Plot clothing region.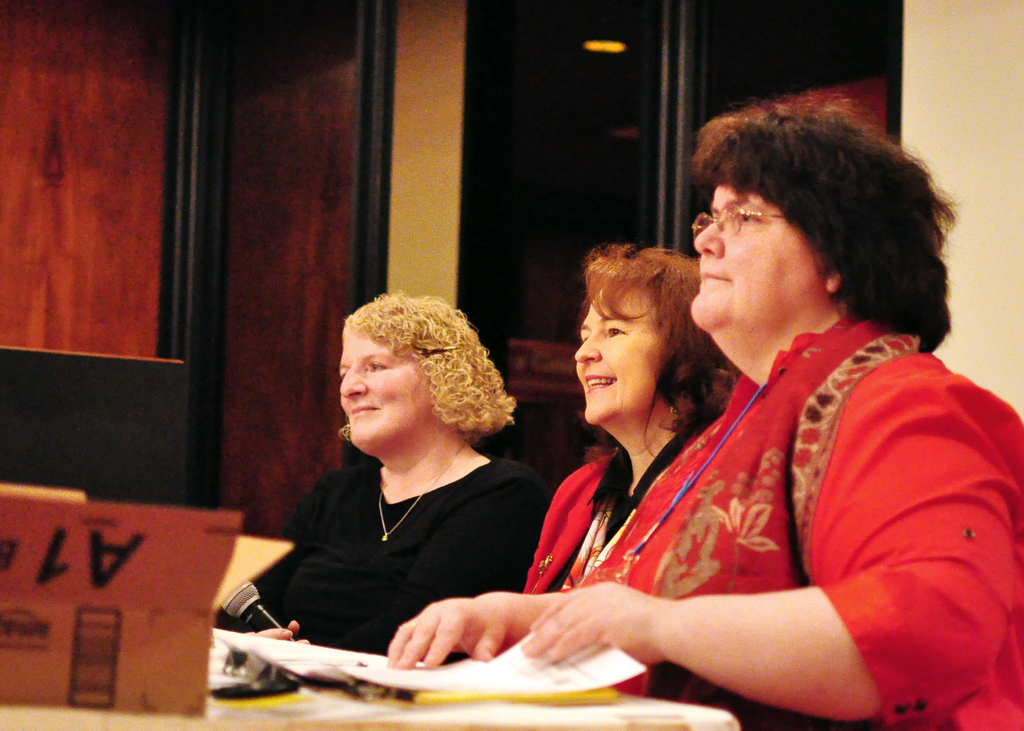
Plotted at (left=203, top=464, right=539, bottom=671).
